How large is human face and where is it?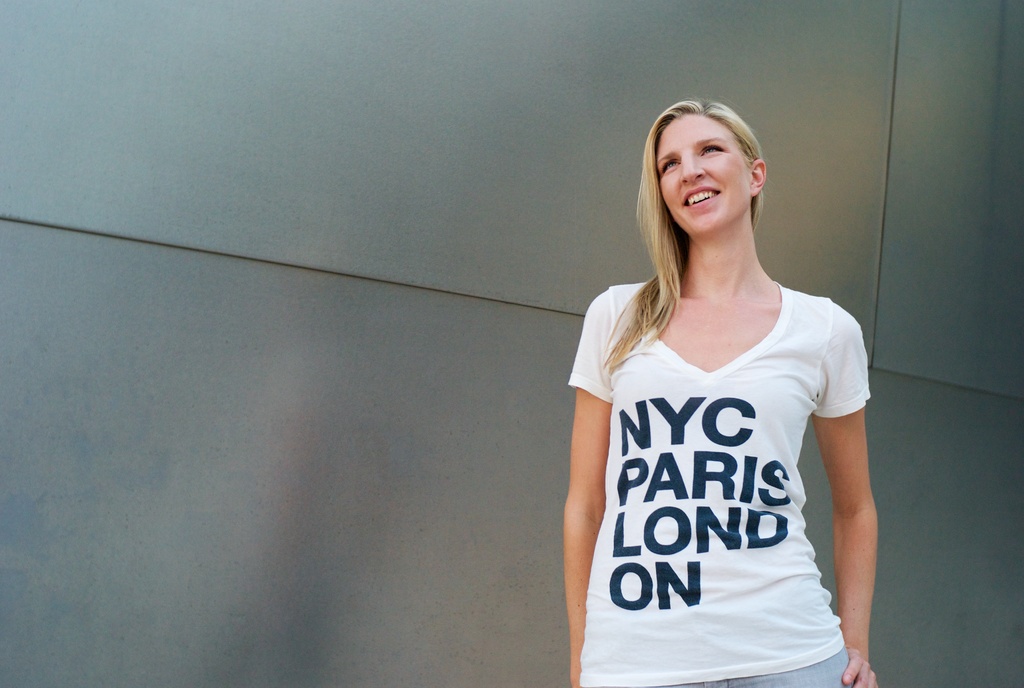
Bounding box: (x1=658, y1=110, x2=748, y2=230).
